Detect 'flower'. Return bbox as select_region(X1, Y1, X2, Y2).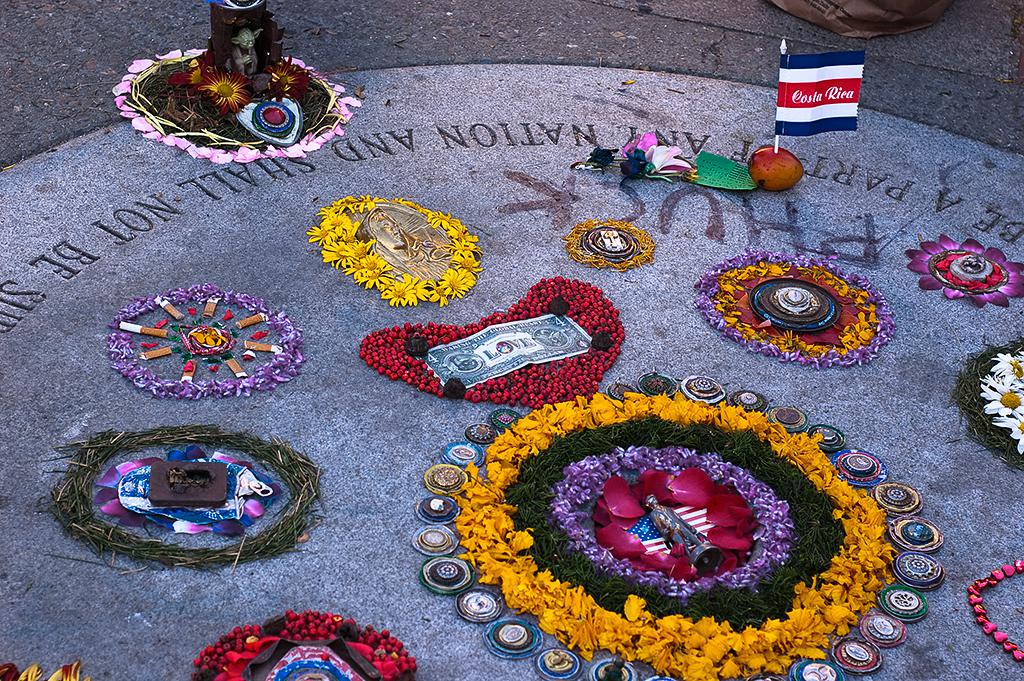
select_region(197, 72, 253, 117).
